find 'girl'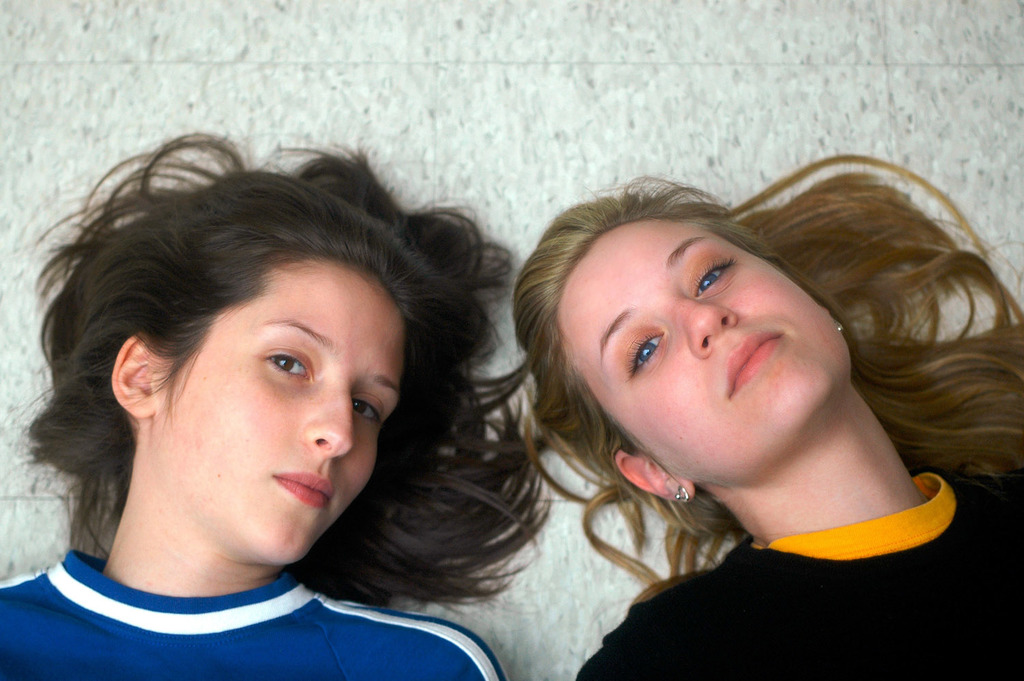
crop(514, 154, 1023, 680)
